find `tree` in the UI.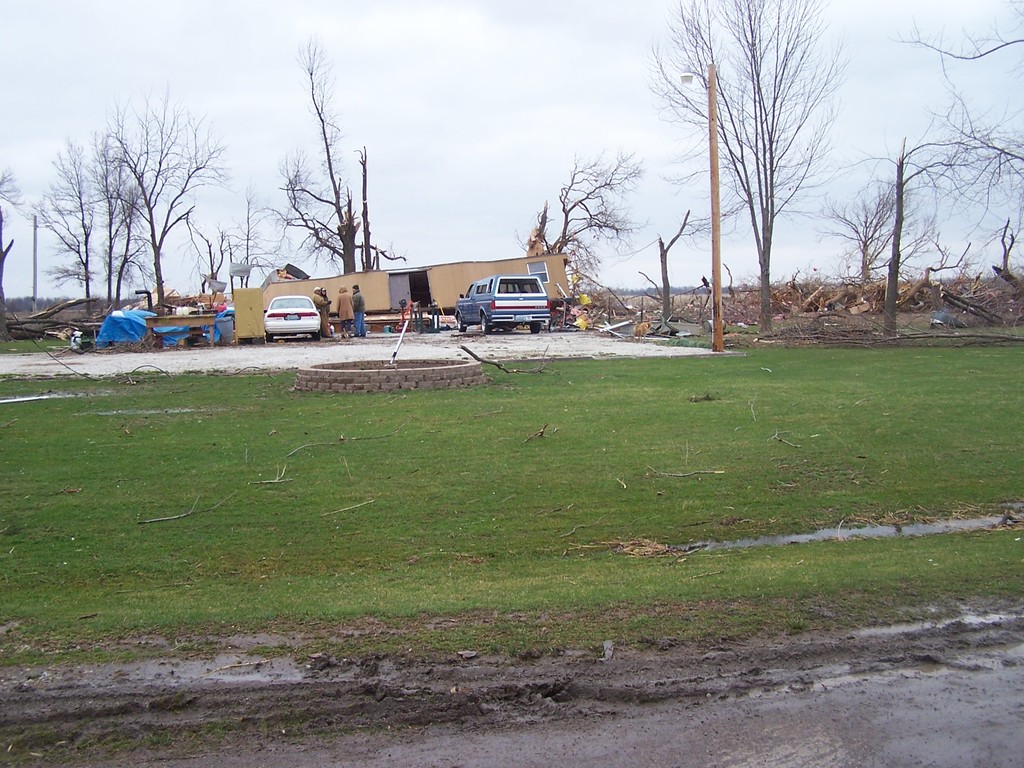
UI element at [left=808, top=180, right=938, bottom=282].
